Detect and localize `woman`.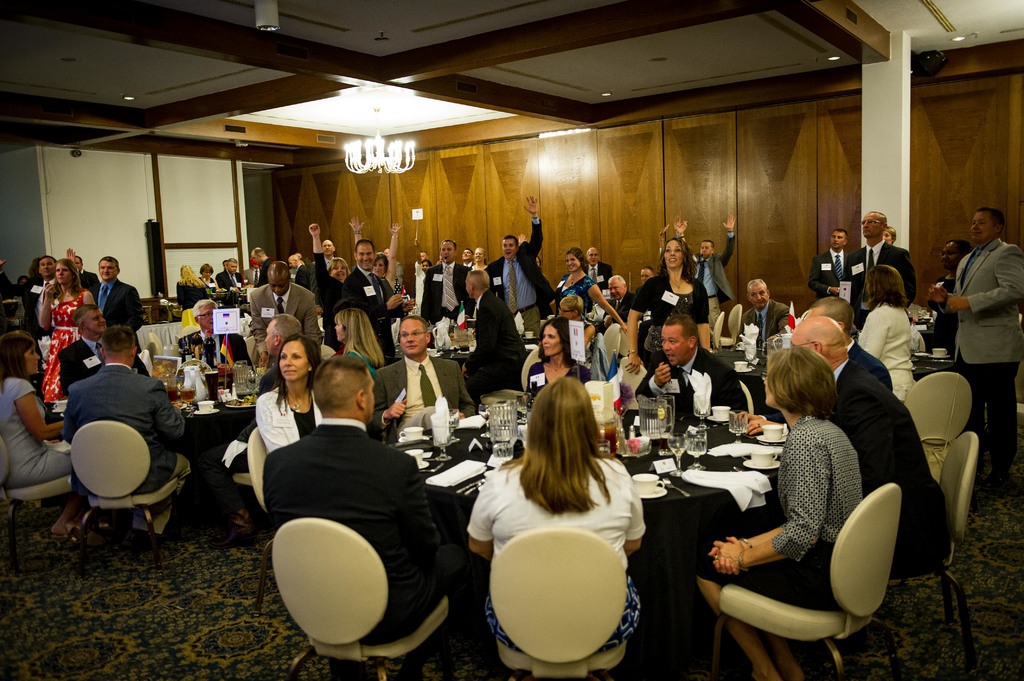
Localized at pyautogui.locateOnScreen(473, 248, 494, 273).
